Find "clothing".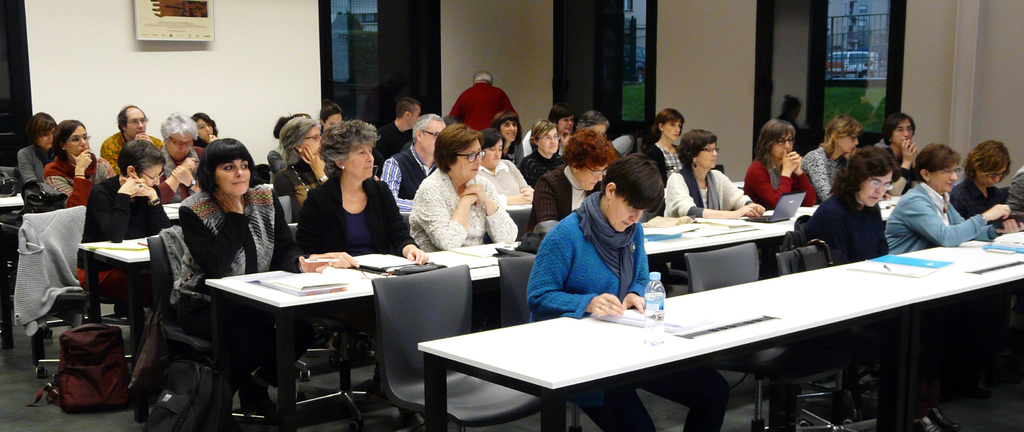
[x1=517, y1=140, x2=546, y2=171].
